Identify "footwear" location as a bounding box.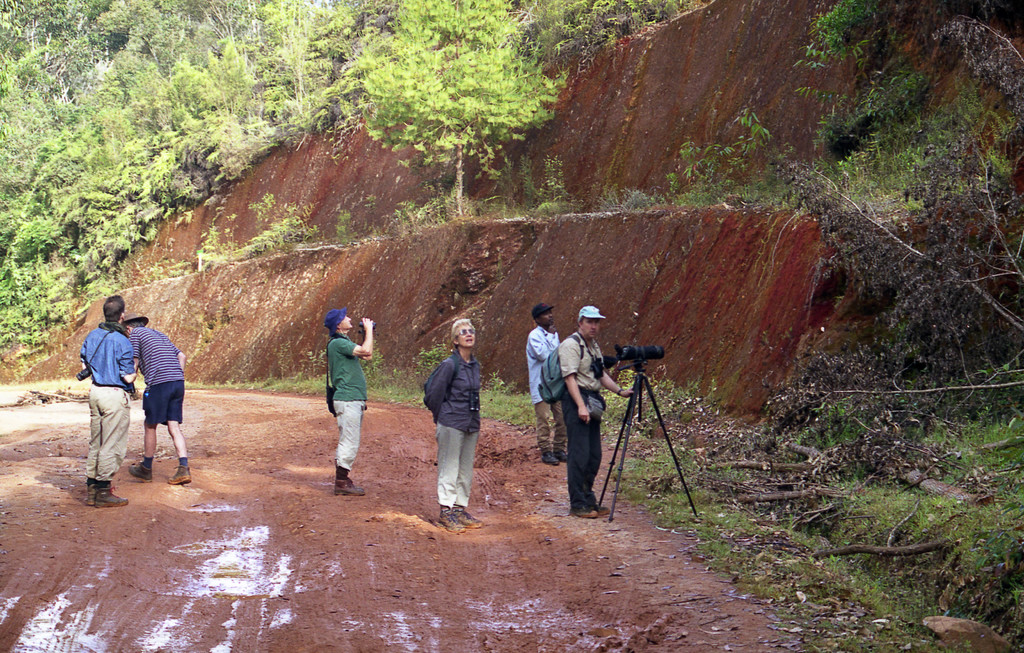
436/508/467/535.
